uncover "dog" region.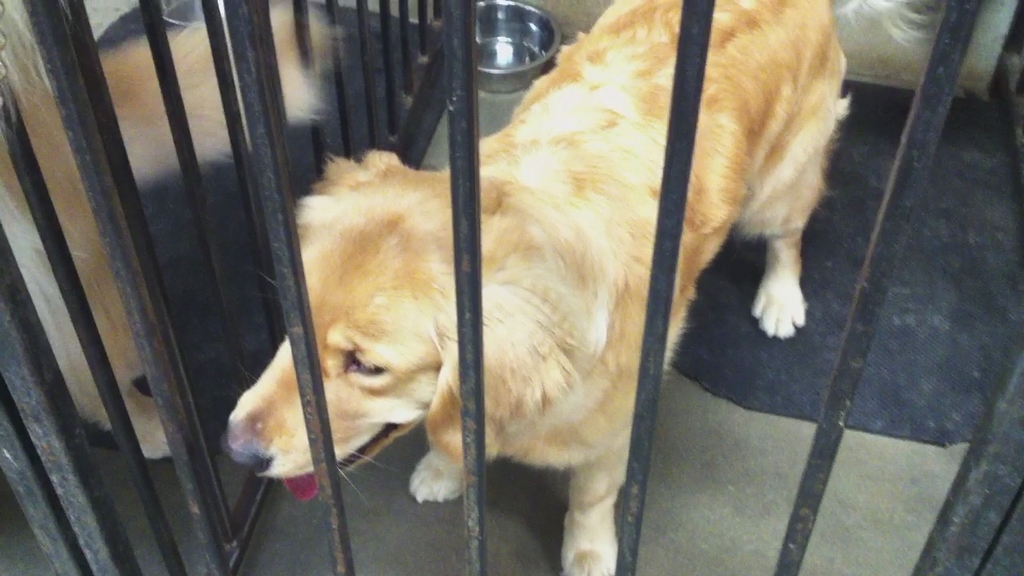
Uncovered: {"left": 218, "top": 0, "right": 930, "bottom": 575}.
